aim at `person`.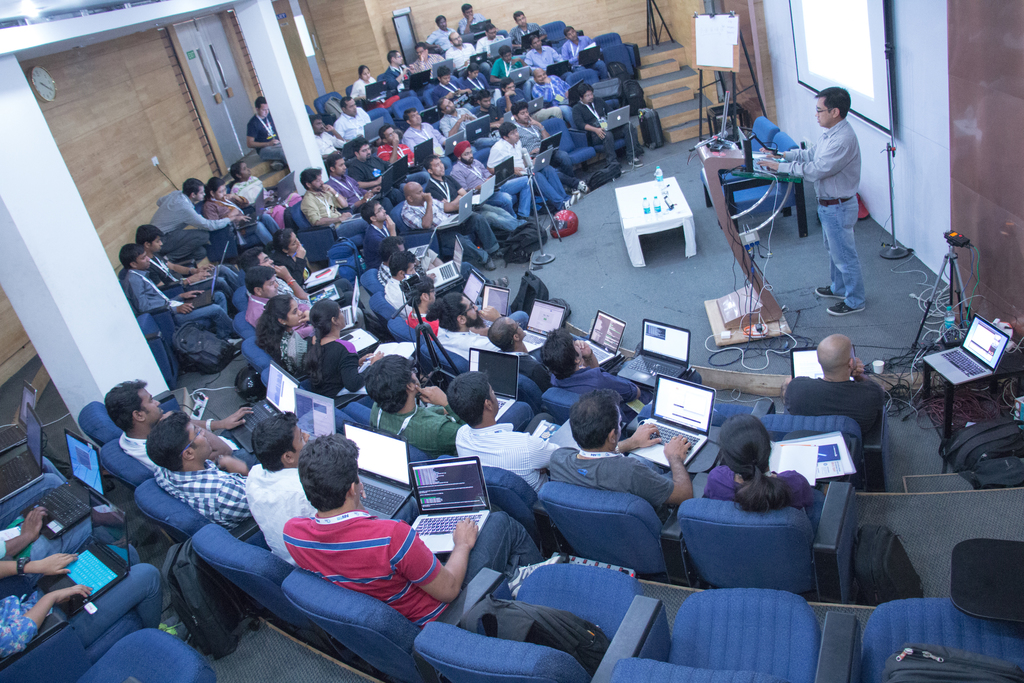
Aimed at bbox(502, 302, 549, 375).
